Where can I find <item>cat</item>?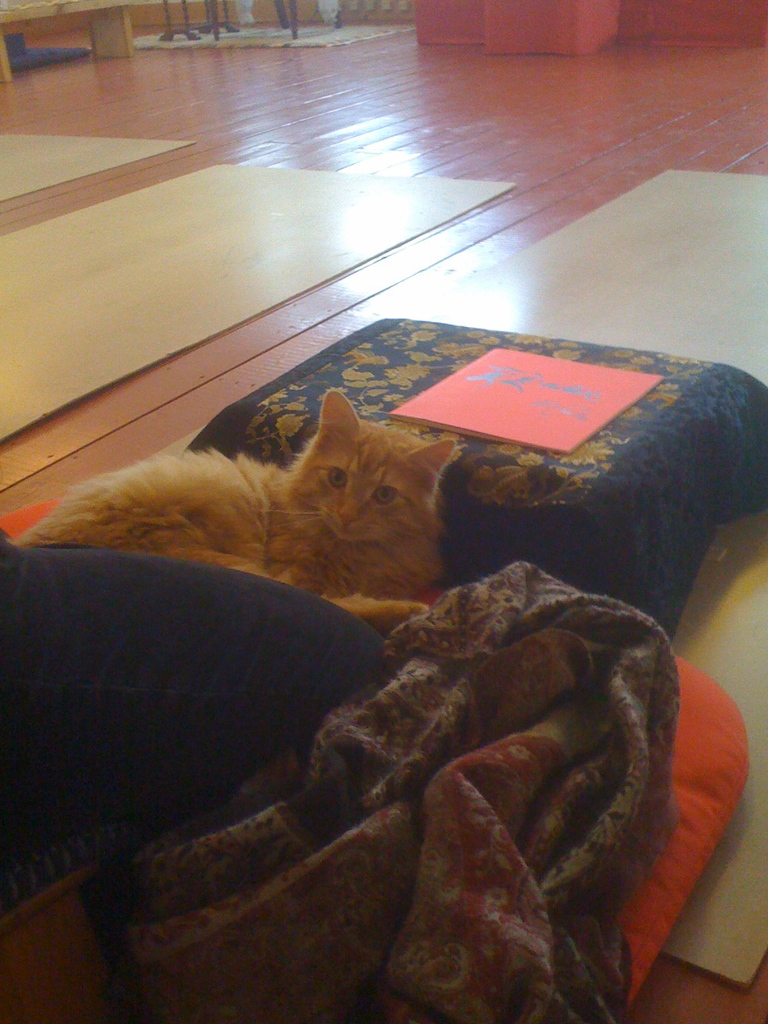
You can find it at box(17, 384, 463, 634).
